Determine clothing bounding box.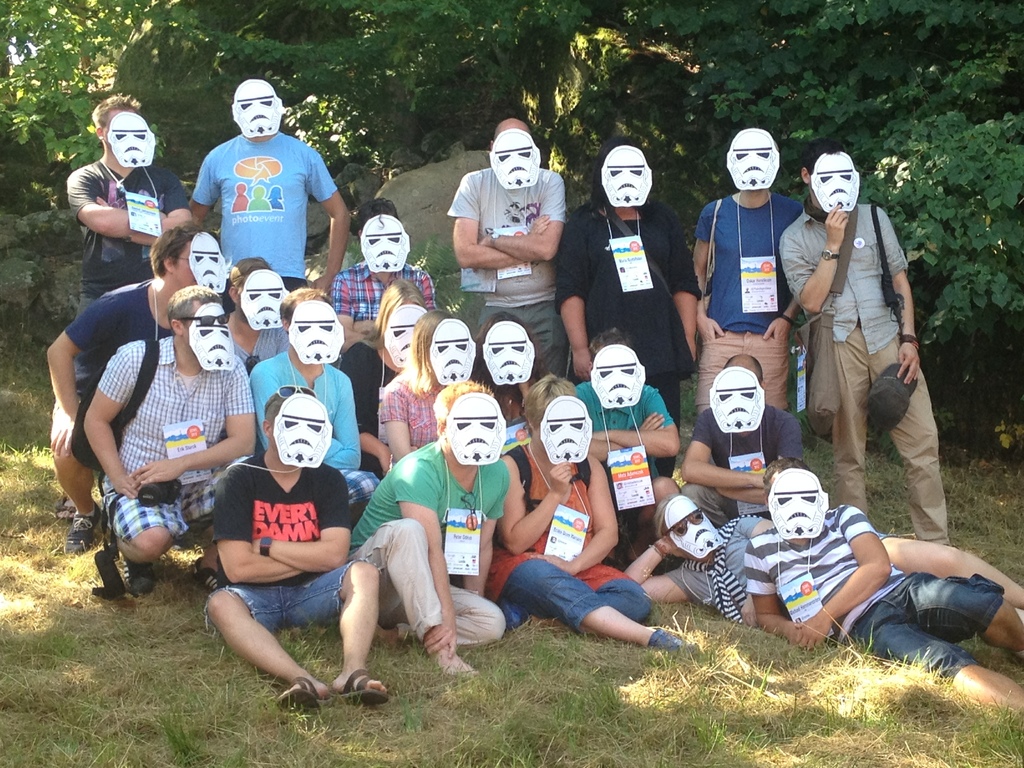
Determined: pyautogui.locateOnScreen(773, 198, 963, 535).
